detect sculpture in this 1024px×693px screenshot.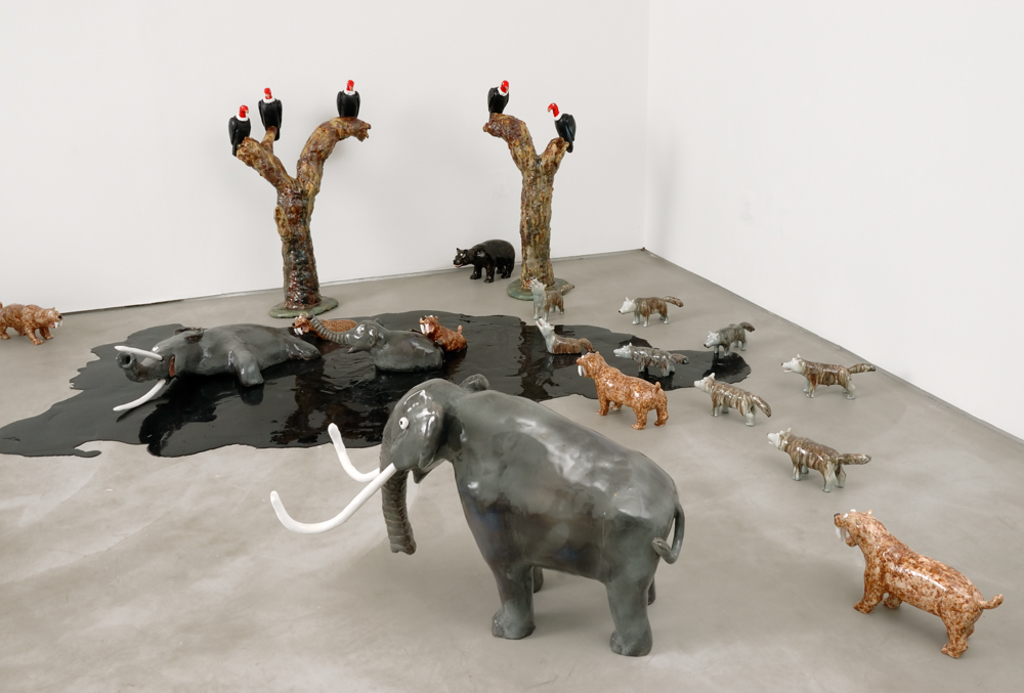
Detection: select_region(705, 323, 751, 358).
